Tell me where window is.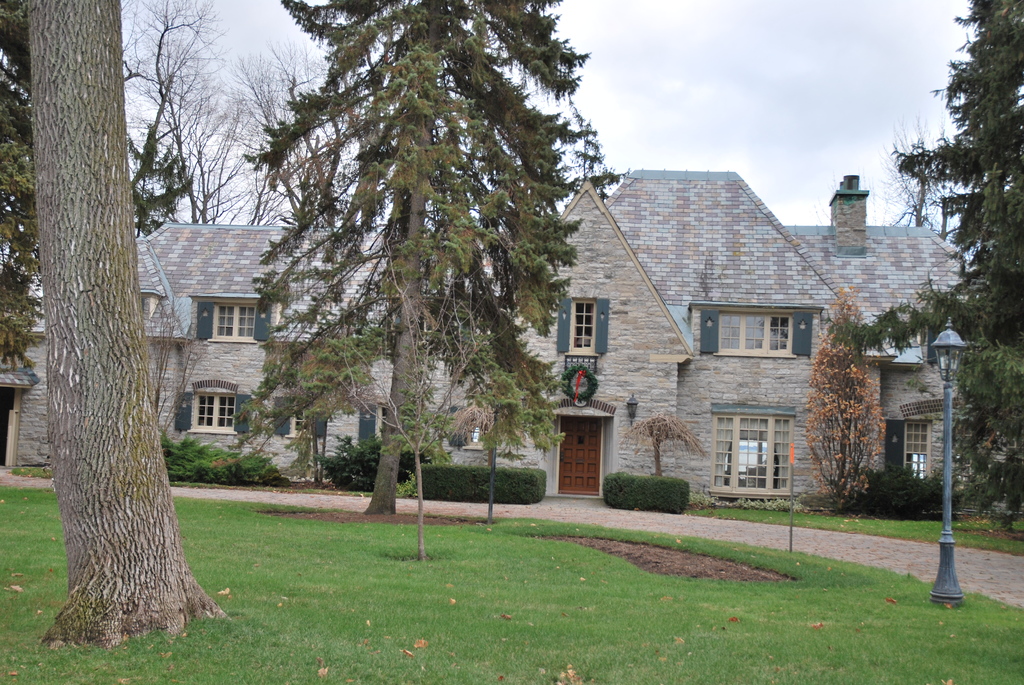
window is at box=[195, 392, 233, 428].
